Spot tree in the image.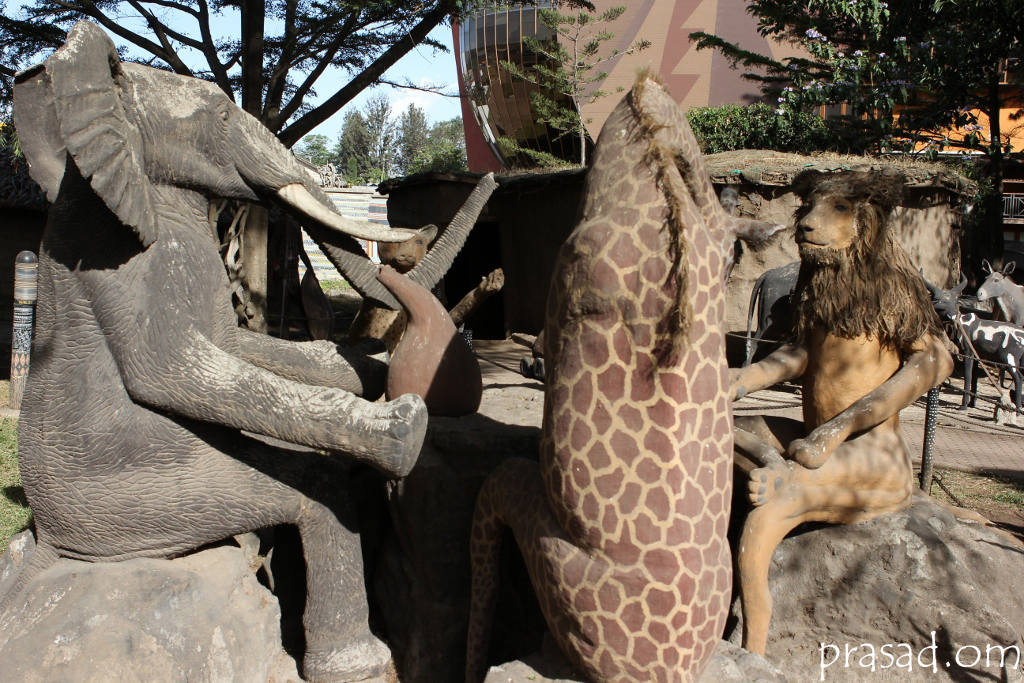
tree found at BBox(19, 0, 458, 334).
